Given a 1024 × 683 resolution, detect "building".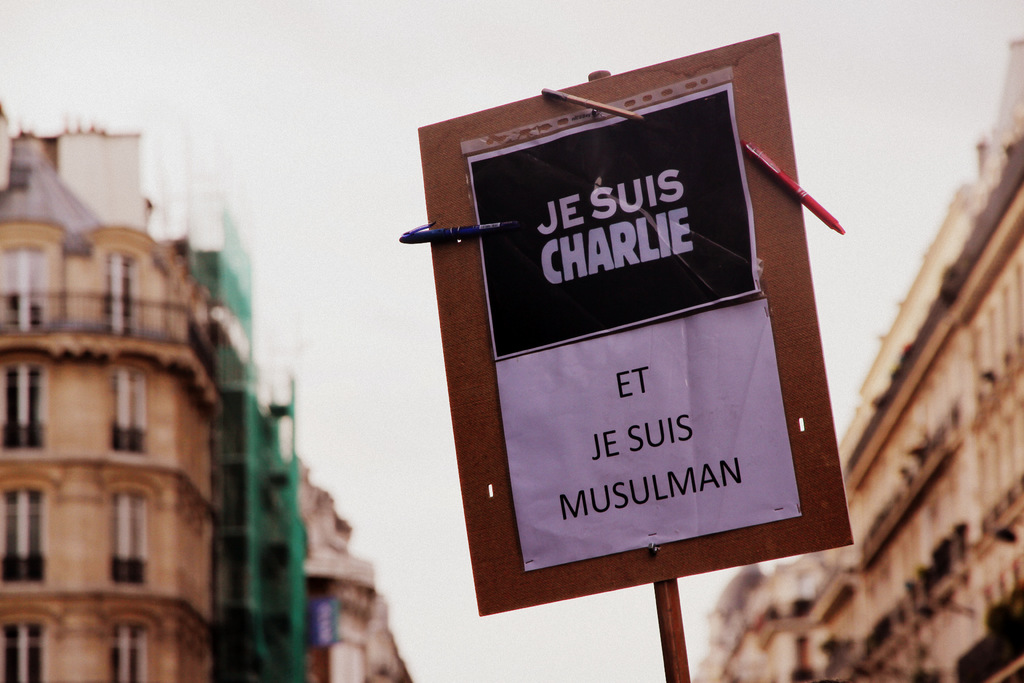
[0,101,414,682].
